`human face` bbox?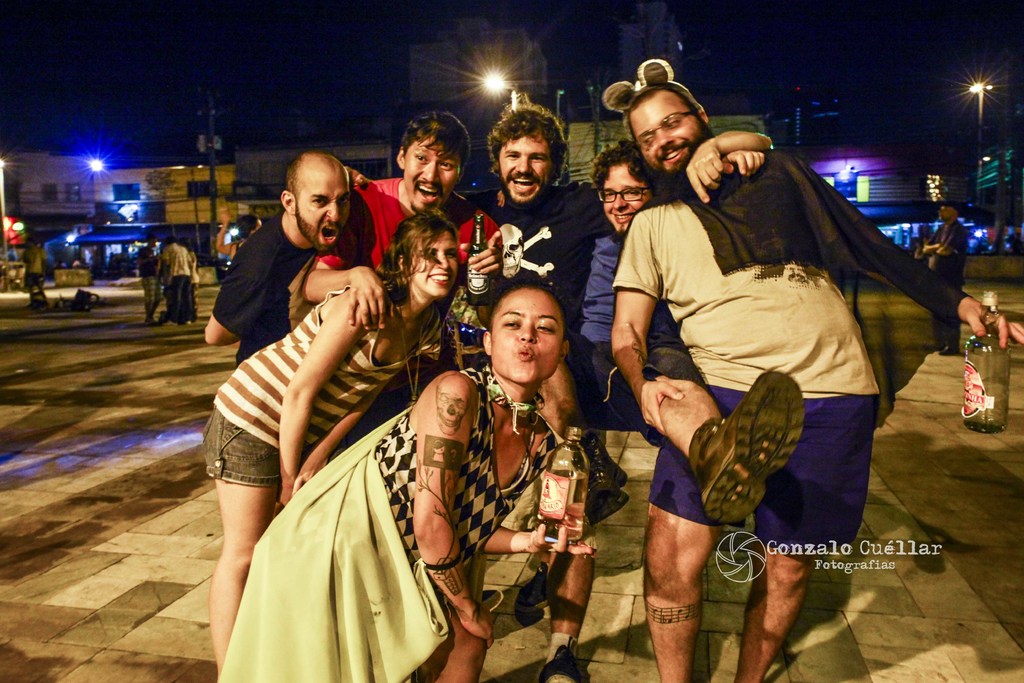
region(602, 163, 655, 240)
